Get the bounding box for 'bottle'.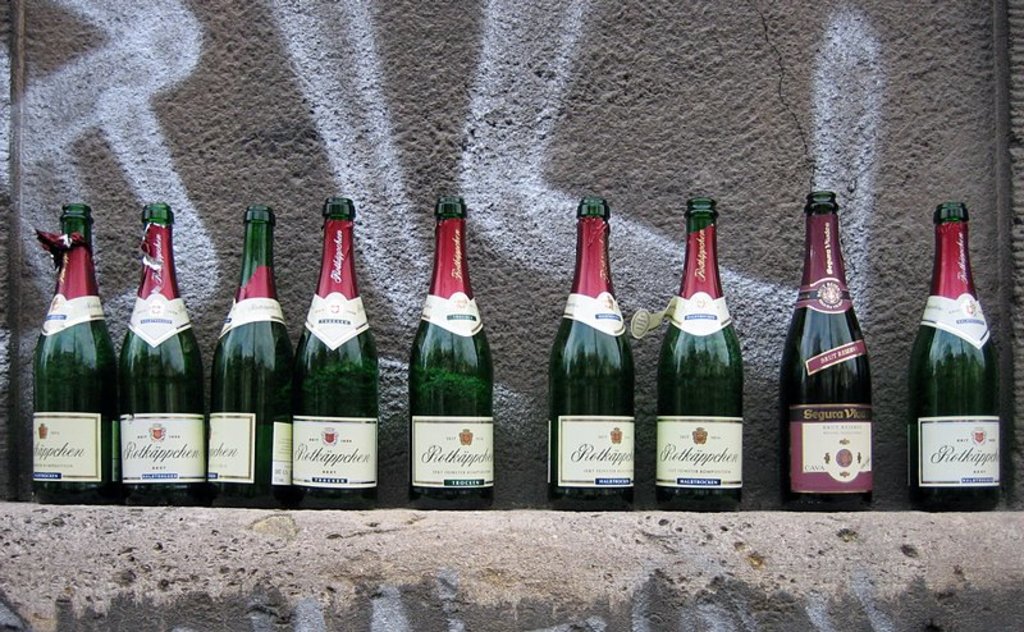
{"left": 654, "top": 194, "right": 749, "bottom": 512}.
